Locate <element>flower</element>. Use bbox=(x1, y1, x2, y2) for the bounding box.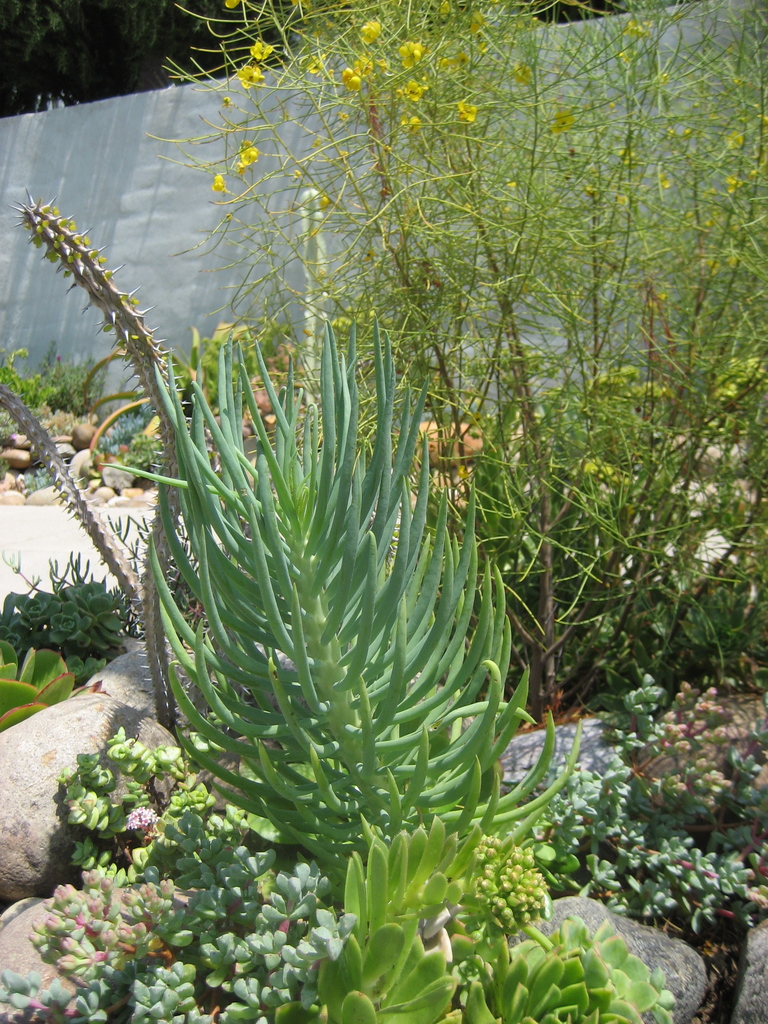
bbox=(433, 50, 472, 77).
